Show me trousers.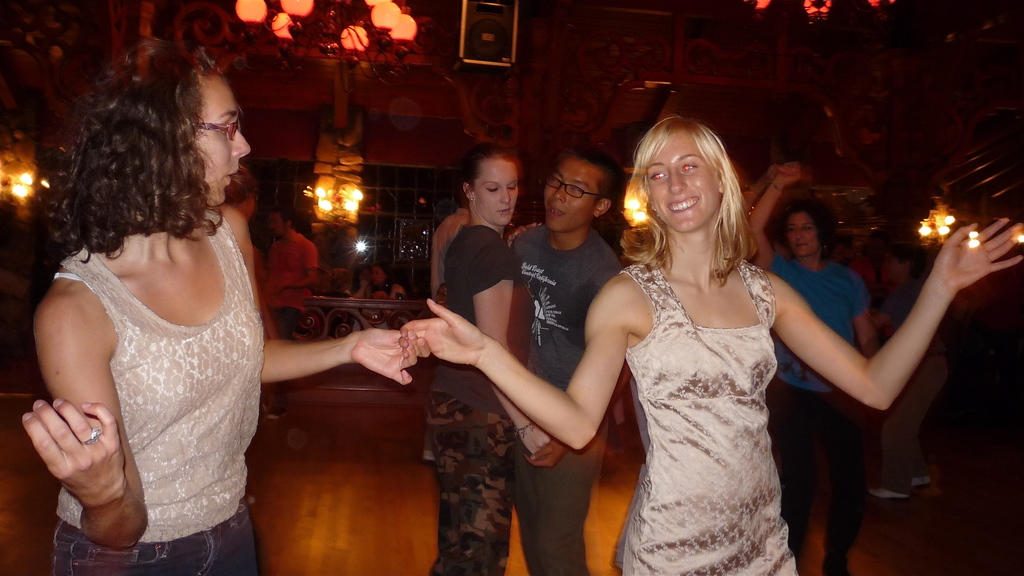
trousers is here: l=423, t=386, r=517, b=575.
